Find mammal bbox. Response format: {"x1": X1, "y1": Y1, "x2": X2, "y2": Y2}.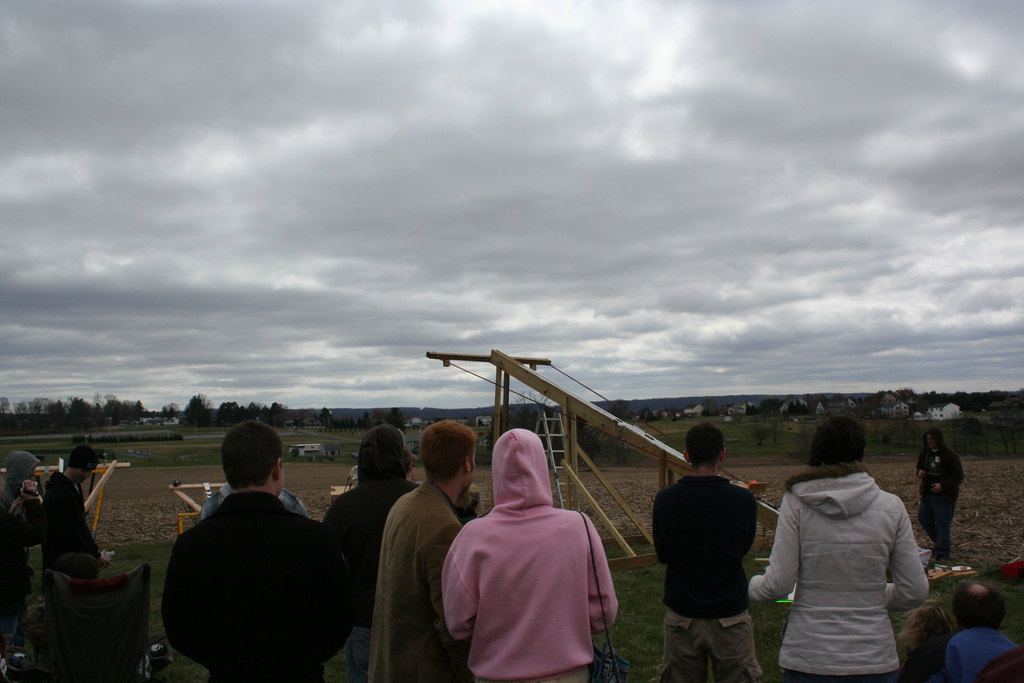
{"x1": 164, "y1": 418, "x2": 323, "y2": 682}.
